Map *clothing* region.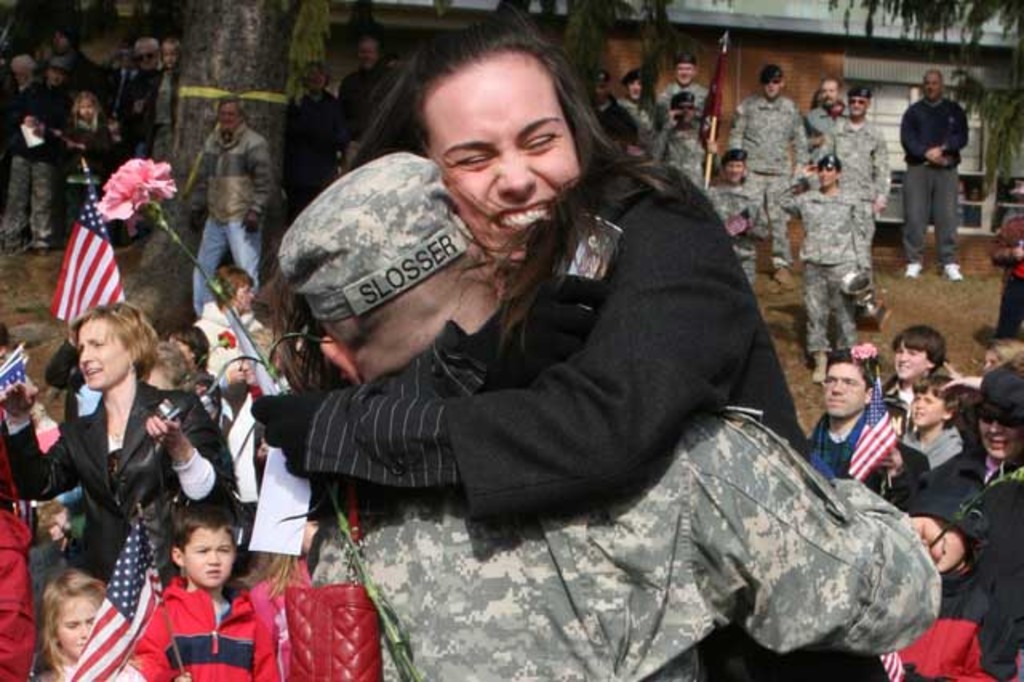
Mapped to Rect(651, 78, 709, 112).
